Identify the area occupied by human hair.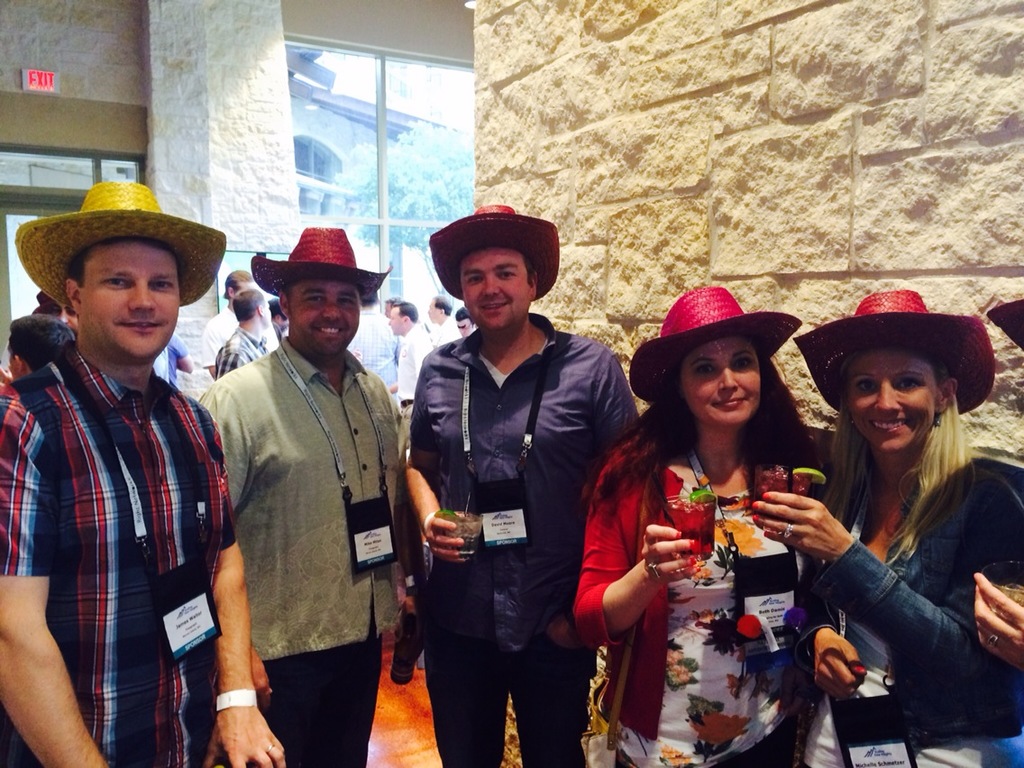
Area: {"x1": 360, "y1": 280, "x2": 378, "y2": 307}.
